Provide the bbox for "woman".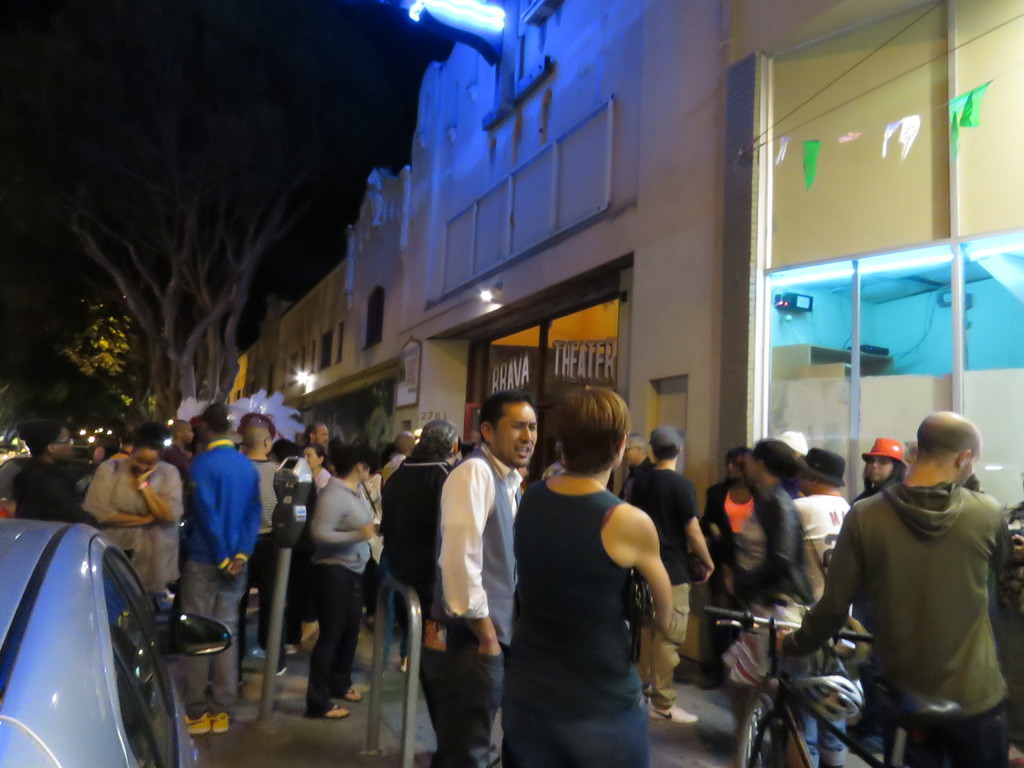
x1=19, y1=418, x2=104, y2=521.
